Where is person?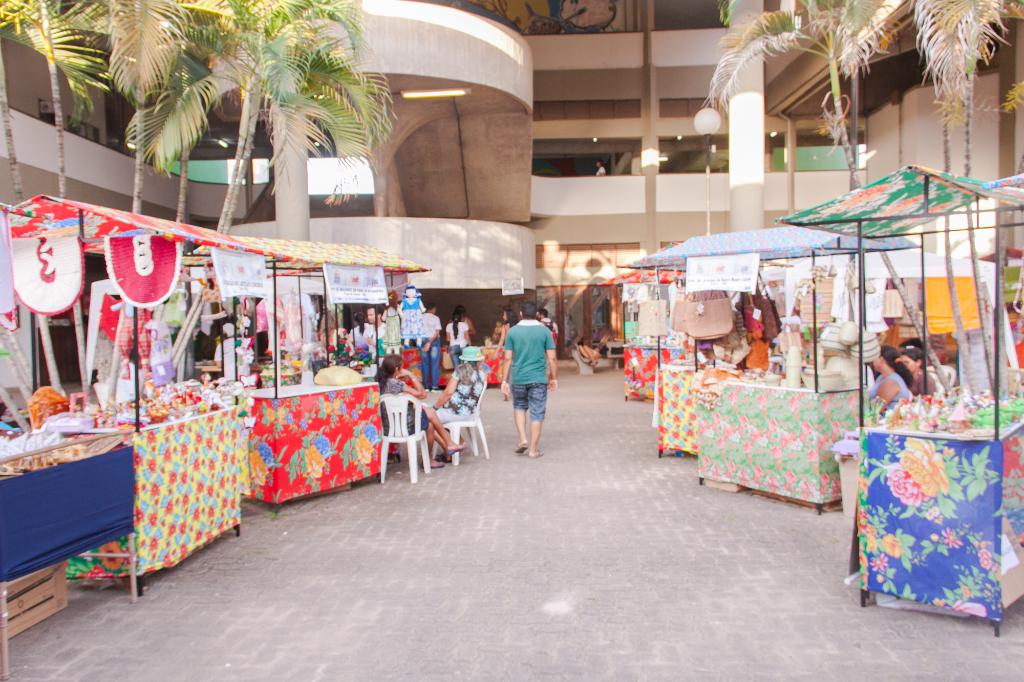
<box>860,342,918,419</box>.
